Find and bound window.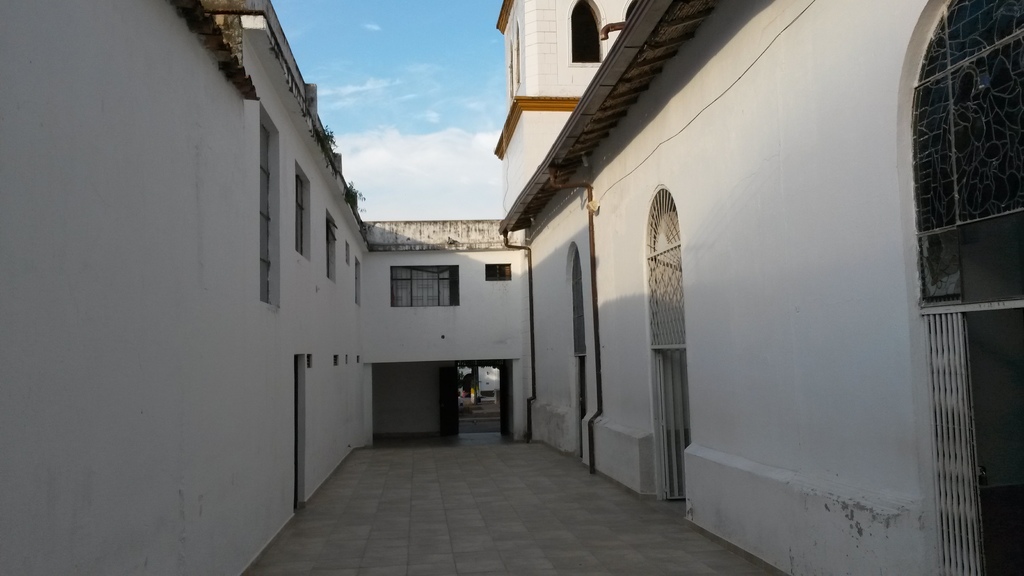
Bound: [294,177,303,256].
